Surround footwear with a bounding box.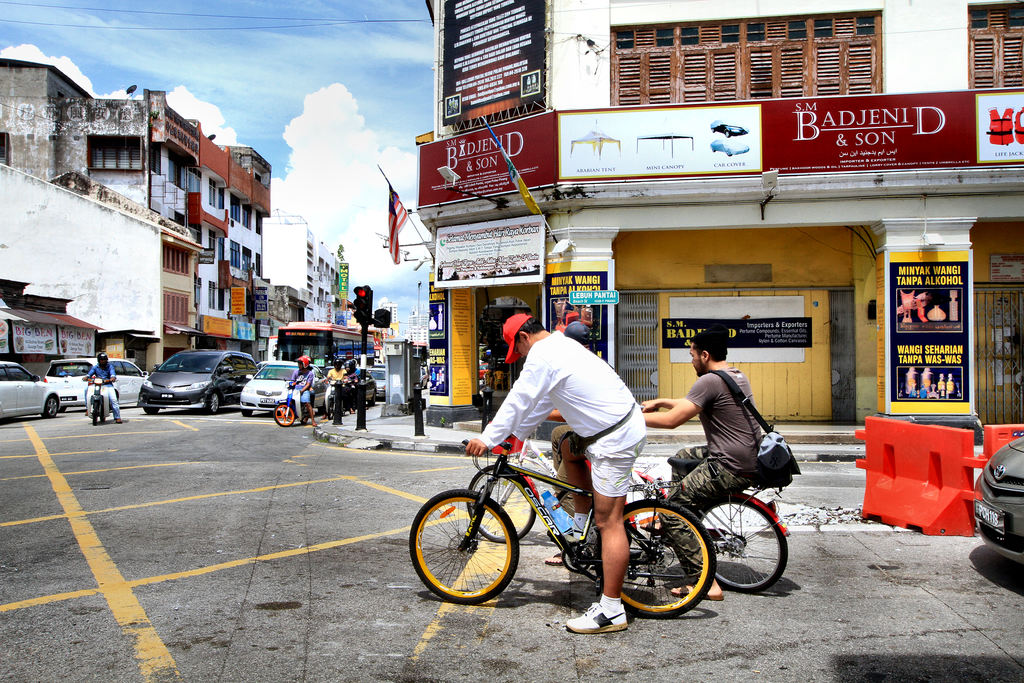
563 604 628 633.
